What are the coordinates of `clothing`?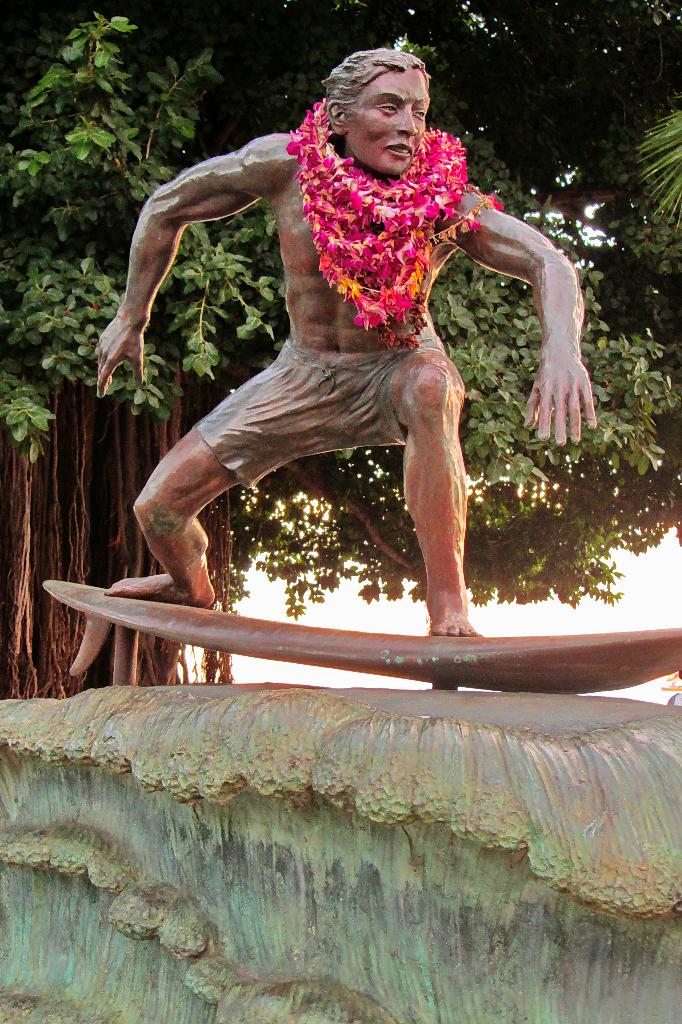
Rect(194, 342, 450, 493).
